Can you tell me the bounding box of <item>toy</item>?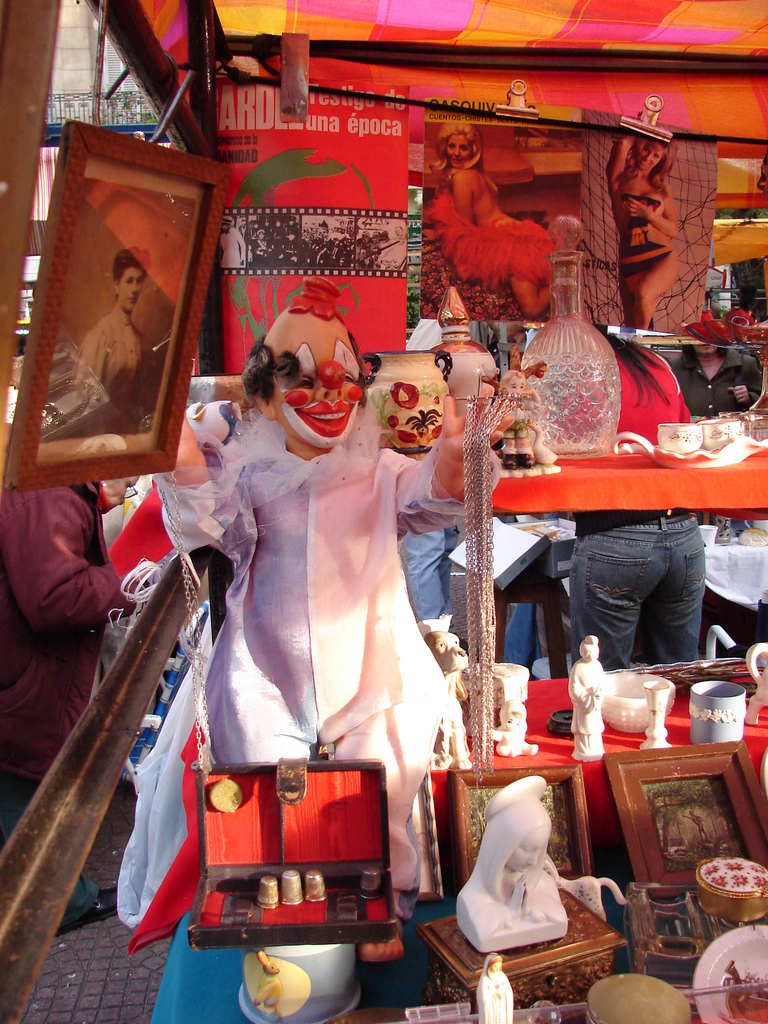
Rect(573, 633, 615, 748).
